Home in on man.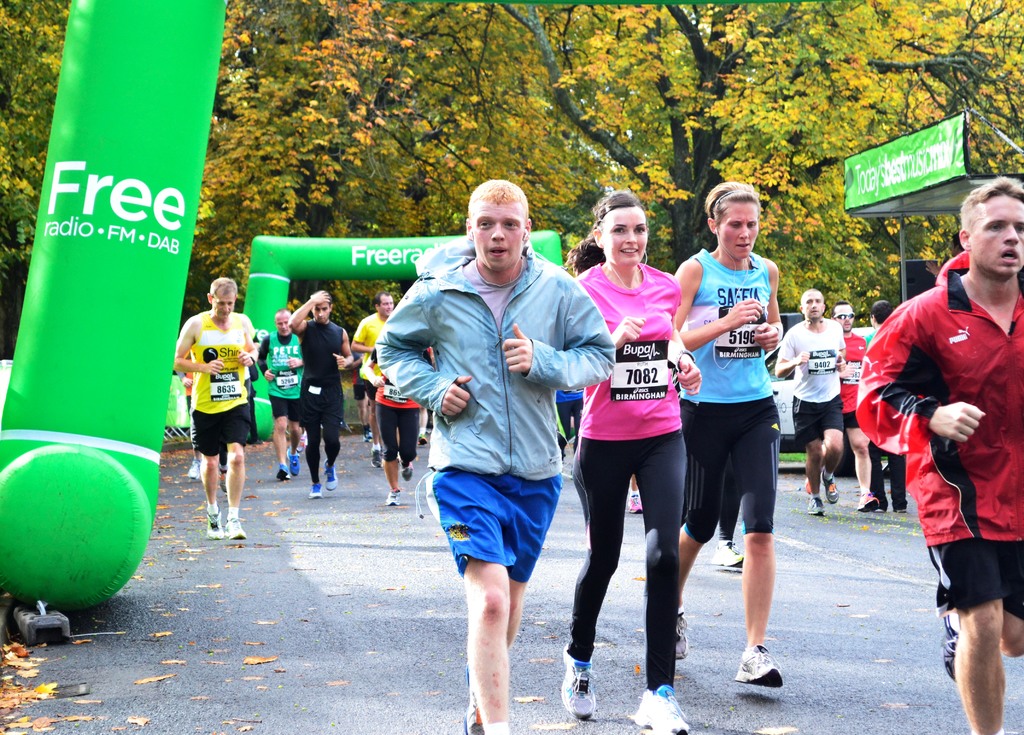
Homed in at <bbox>801, 298, 879, 515</bbox>.
